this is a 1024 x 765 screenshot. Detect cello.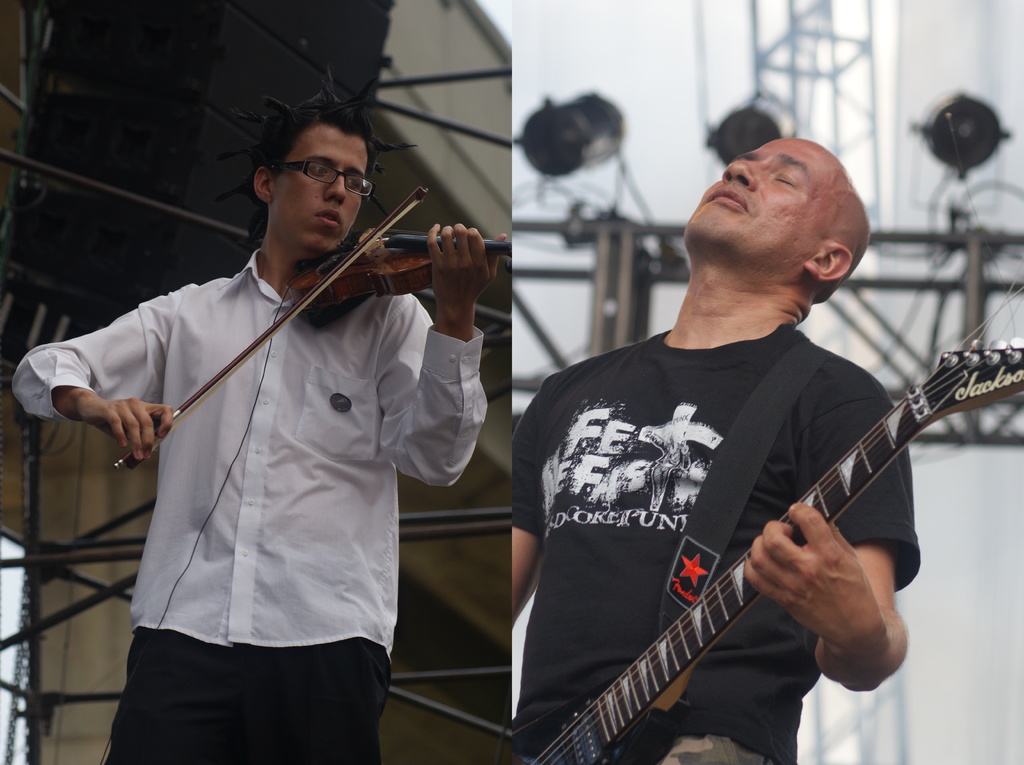
[113, 186, 513, 476].
